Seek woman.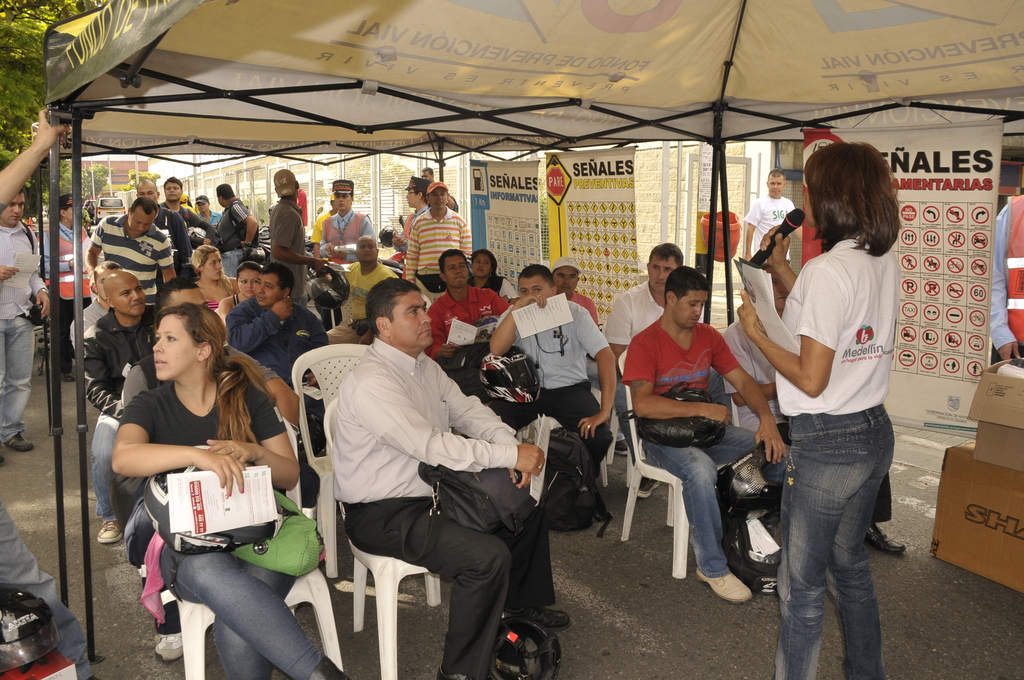
BBox(32, 189, 111, 375).
